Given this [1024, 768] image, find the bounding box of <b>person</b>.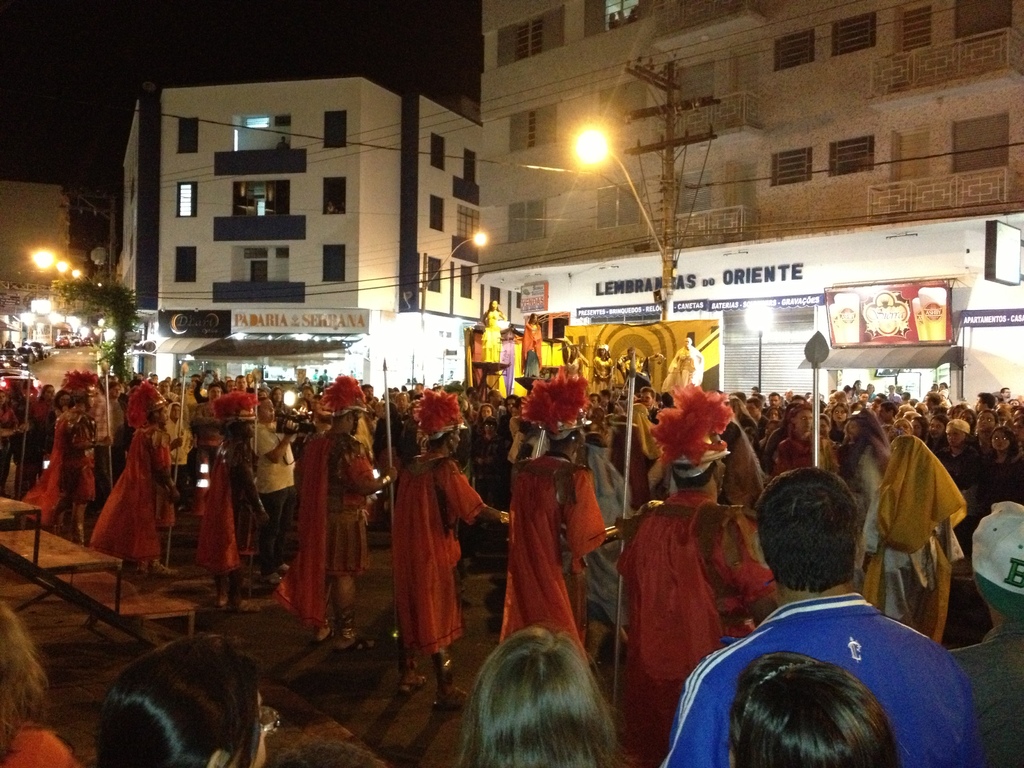
select_region(89, 380, 184, 575).
